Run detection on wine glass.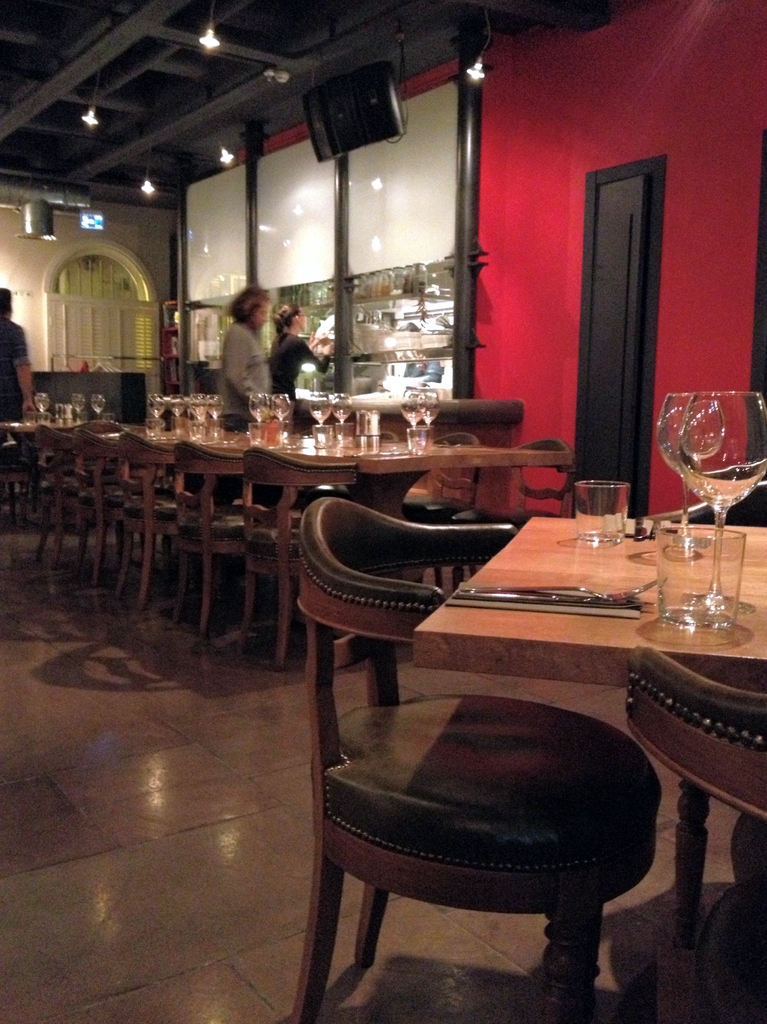
Result: 271, 391, 289, 440.
